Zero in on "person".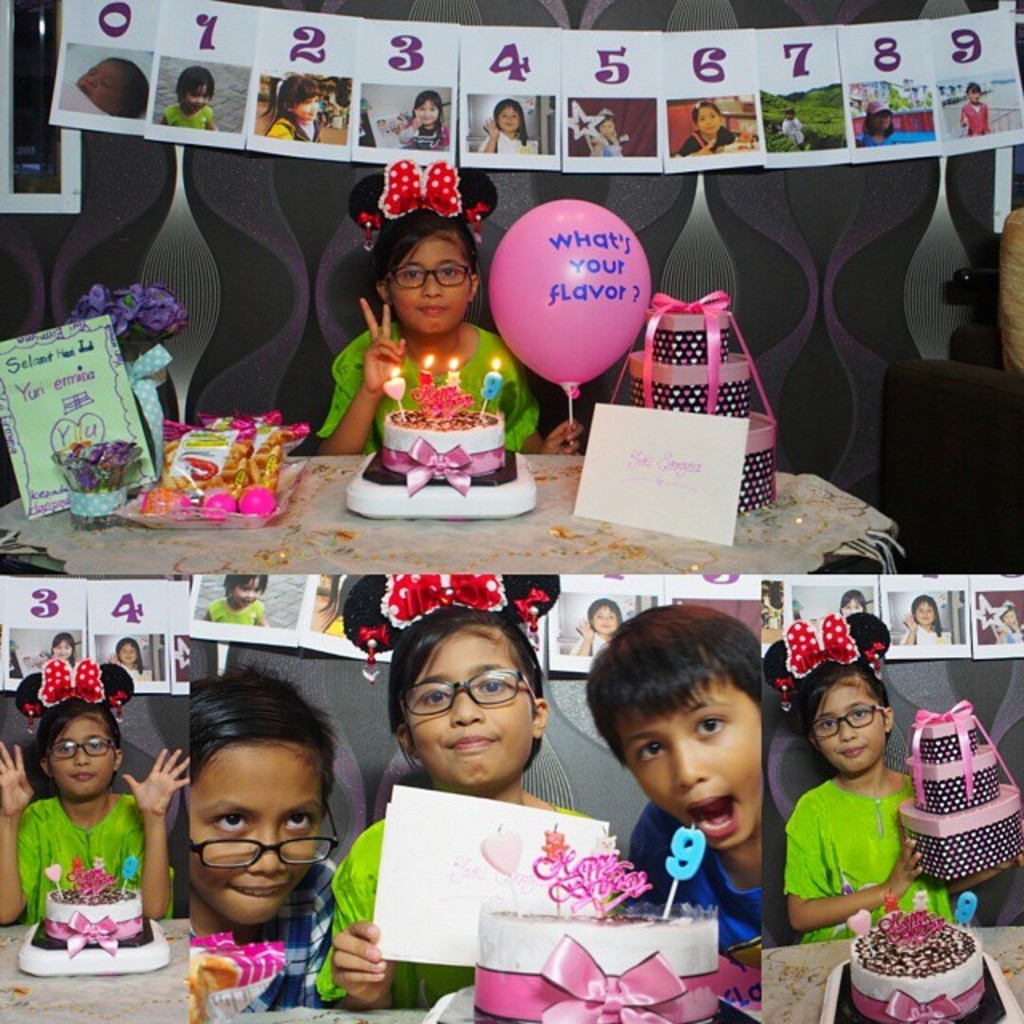
Zeroed in: rect(0, 656, 190, 928).
